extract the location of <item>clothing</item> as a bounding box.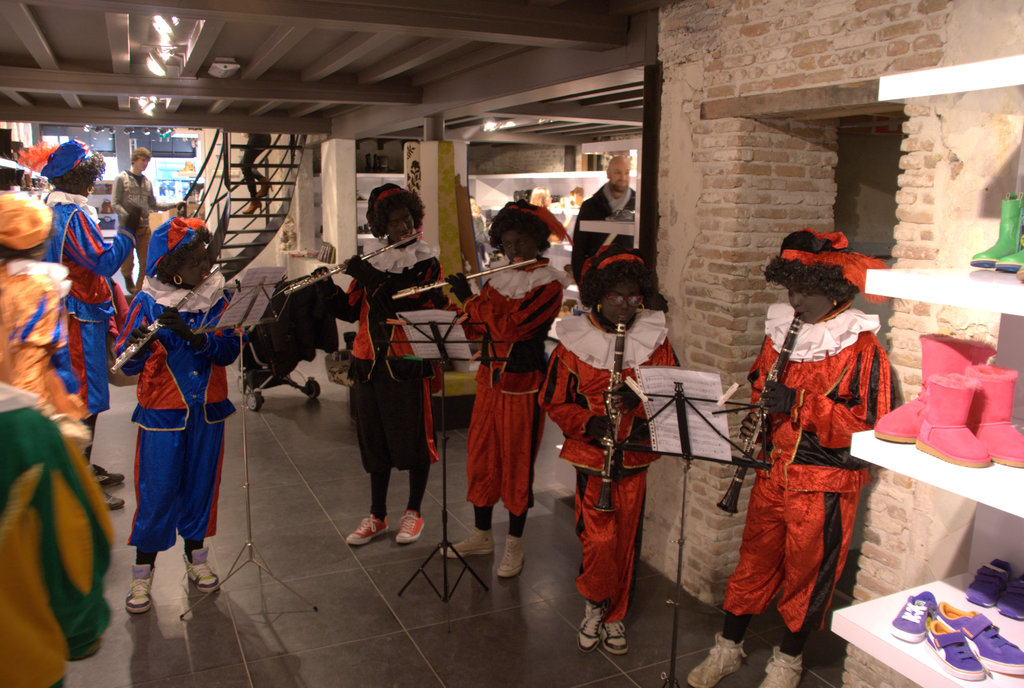
locate(43, 135, 138, 421).
